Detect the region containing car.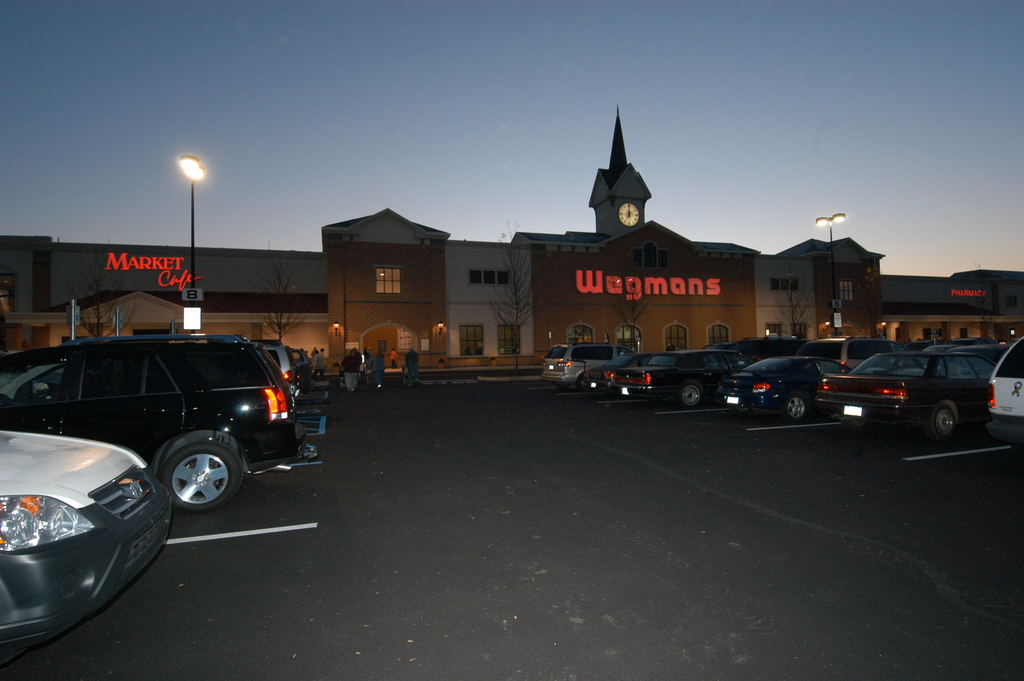
[x1=981, y1=341, x2=1023, y2=440].
